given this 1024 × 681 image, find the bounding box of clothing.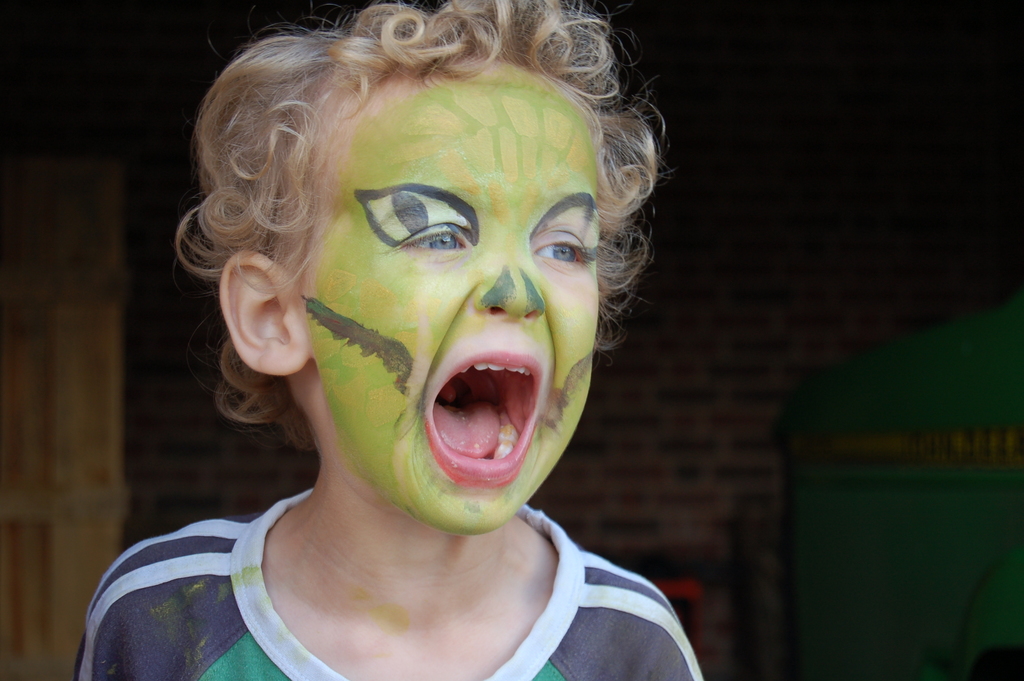
{"x1": 112, "y1": 477, "x2": 735, "y2": 679}.
